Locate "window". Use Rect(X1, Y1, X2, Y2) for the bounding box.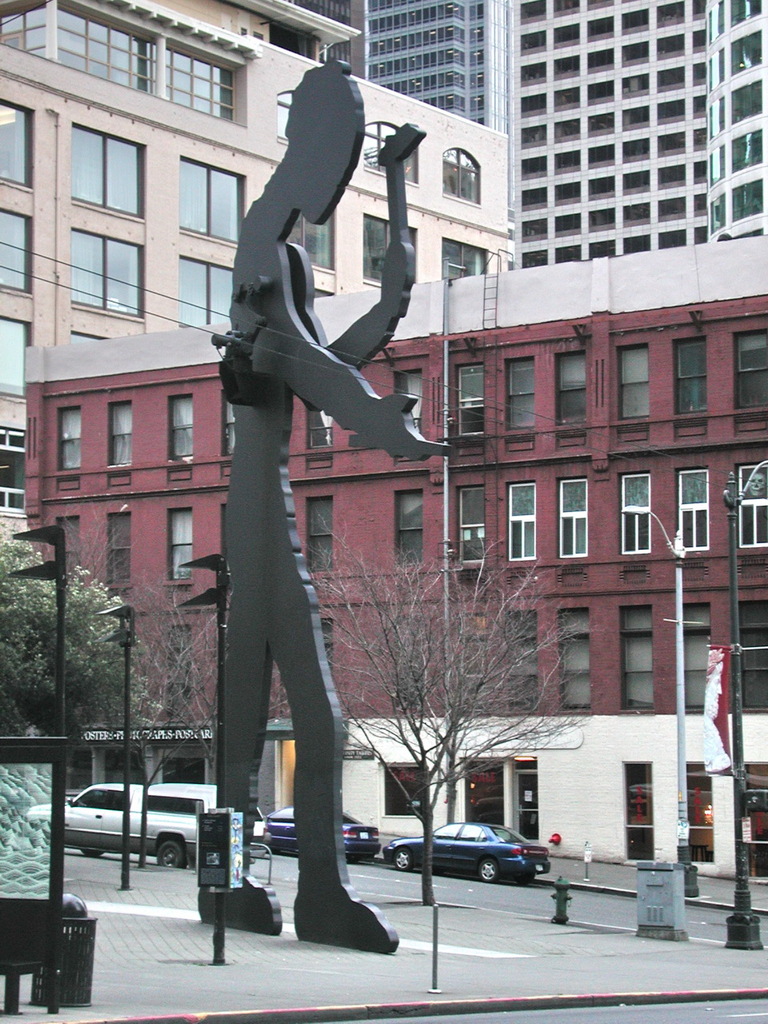
Rect(55, 410, 84, 470).
